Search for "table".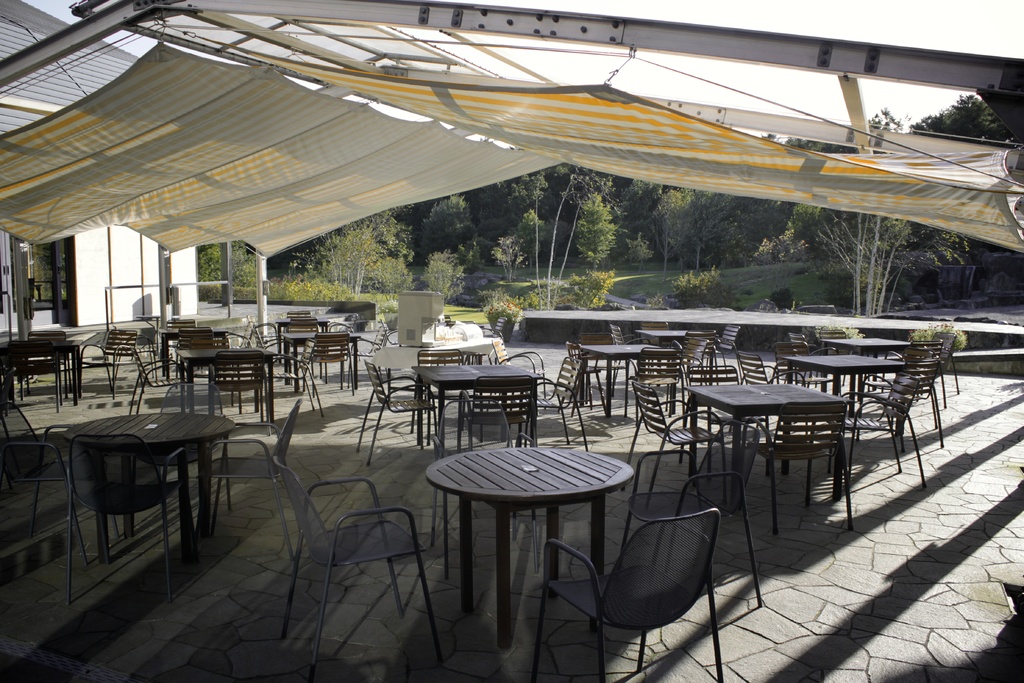
Found at 572, 340, 675, 417.
